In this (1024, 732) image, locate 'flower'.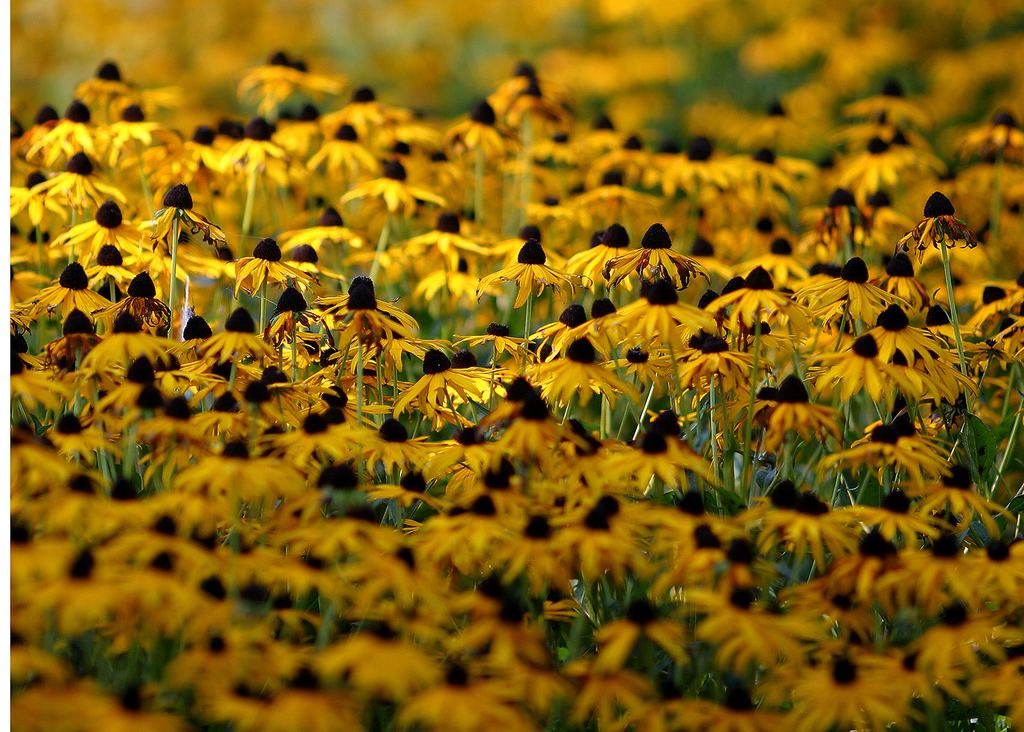
Bounding box: (475, 242, 593, 307).
